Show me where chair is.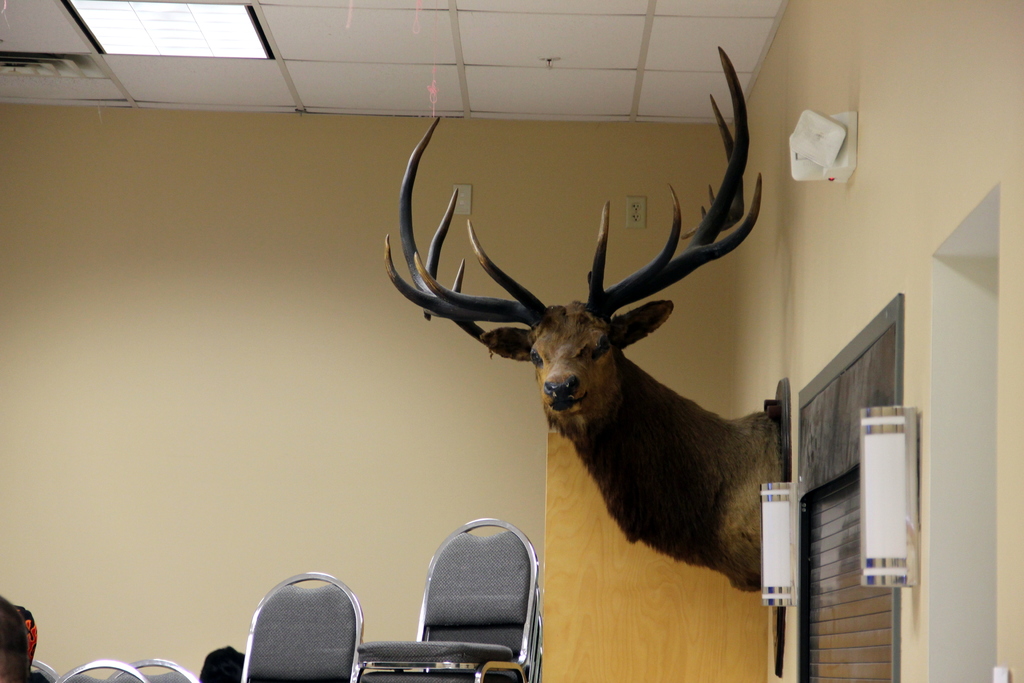
chair is at x1=110, y1=657, x2=199, y2=682.
